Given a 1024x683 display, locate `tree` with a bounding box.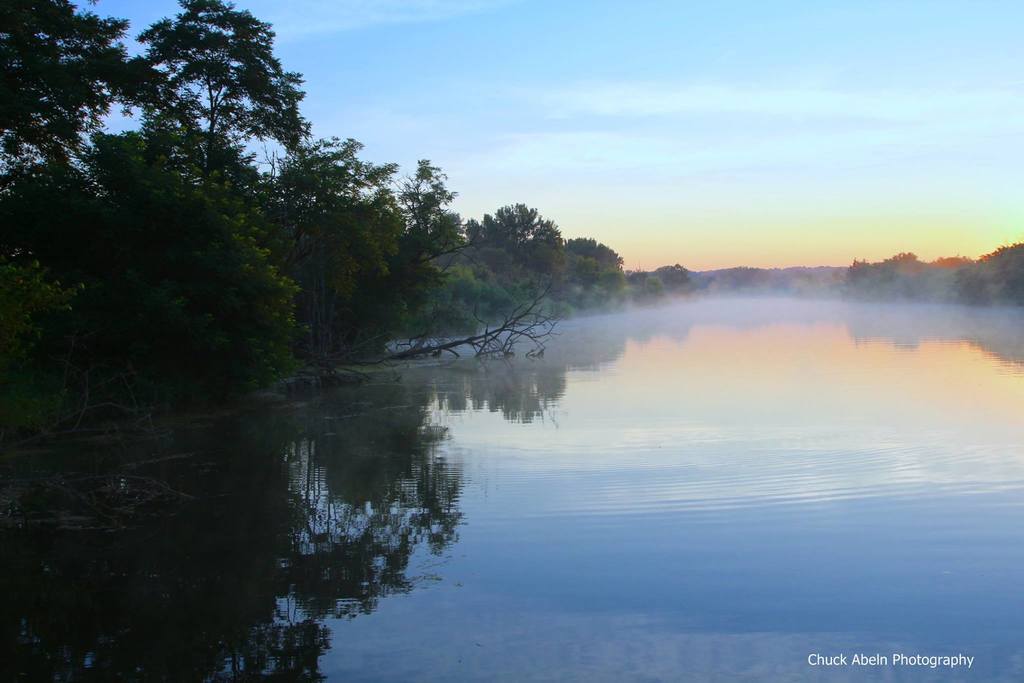
Located: 383,157,467,320.
